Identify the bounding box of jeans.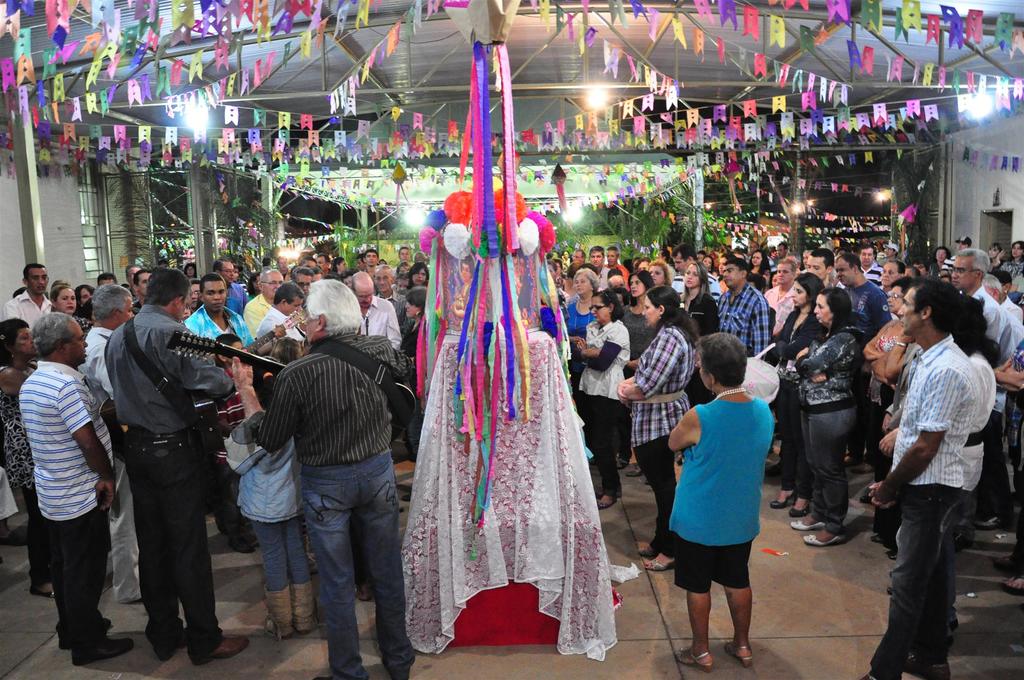
left=577, top=391, right=625, bottom=491.
